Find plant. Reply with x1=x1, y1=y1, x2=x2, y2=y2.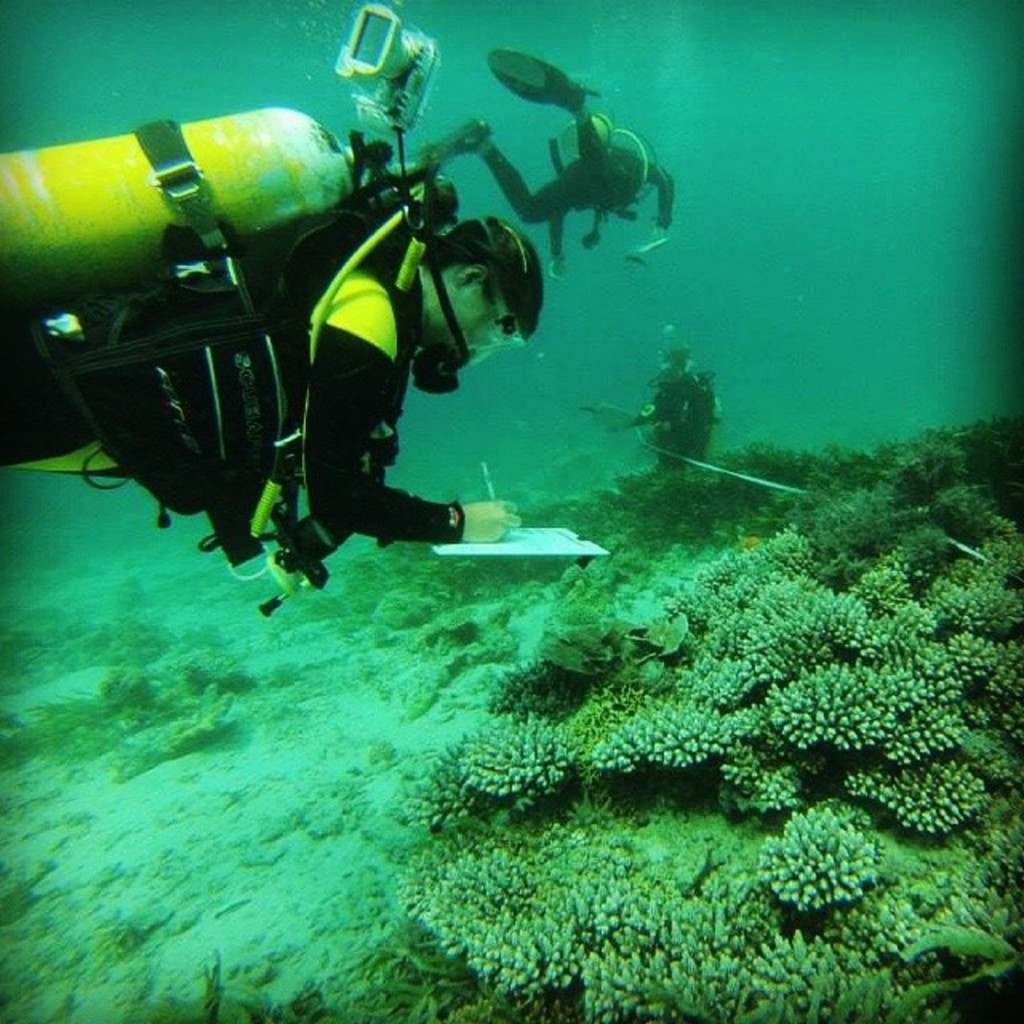
x1=747, y1=800, x2=888, y2=915.
